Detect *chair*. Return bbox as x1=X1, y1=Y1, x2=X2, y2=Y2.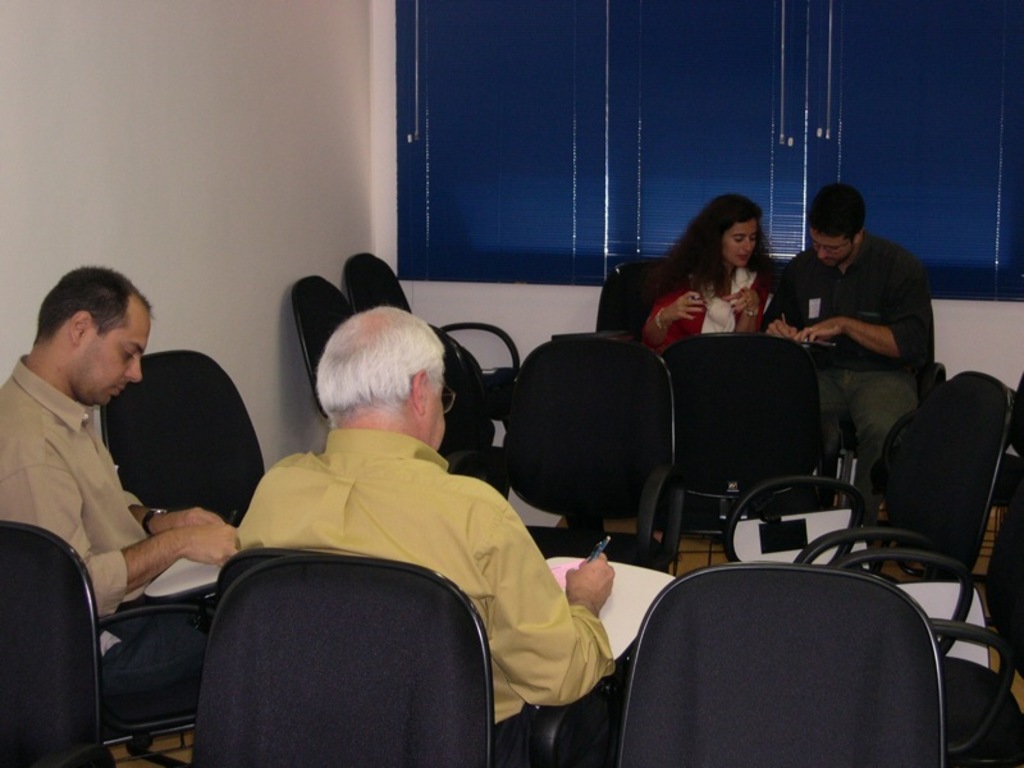
x1=1, y1=520, x2=106, y2=767.
